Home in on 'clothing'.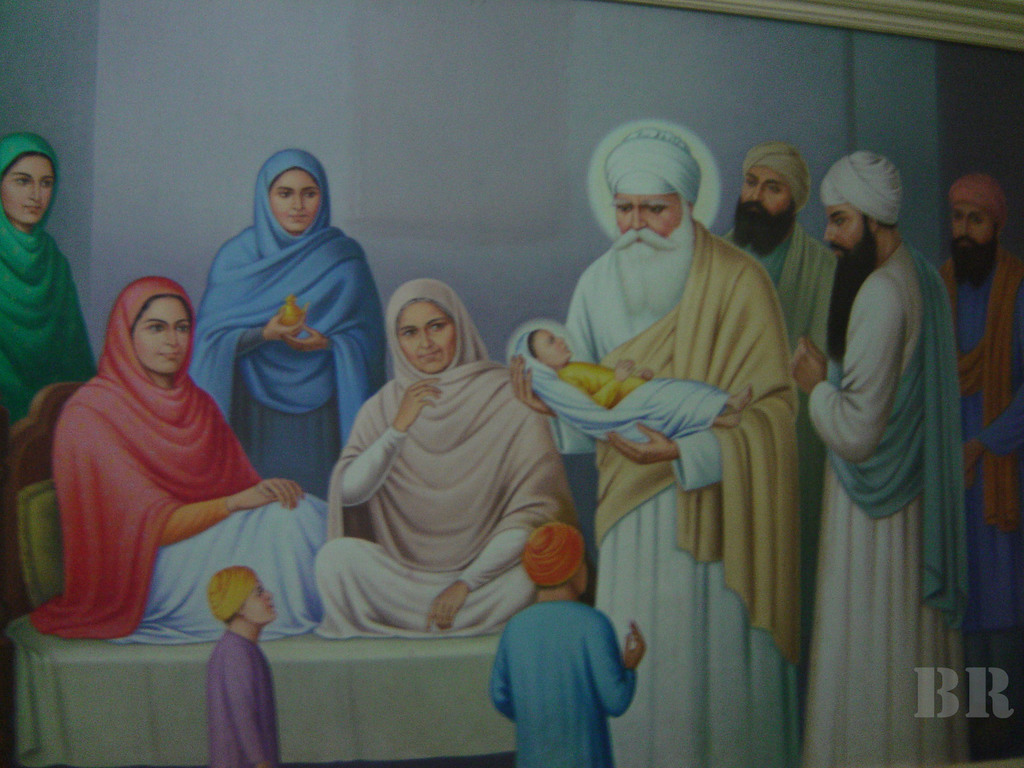
Homed in at 191,148,390,506.
